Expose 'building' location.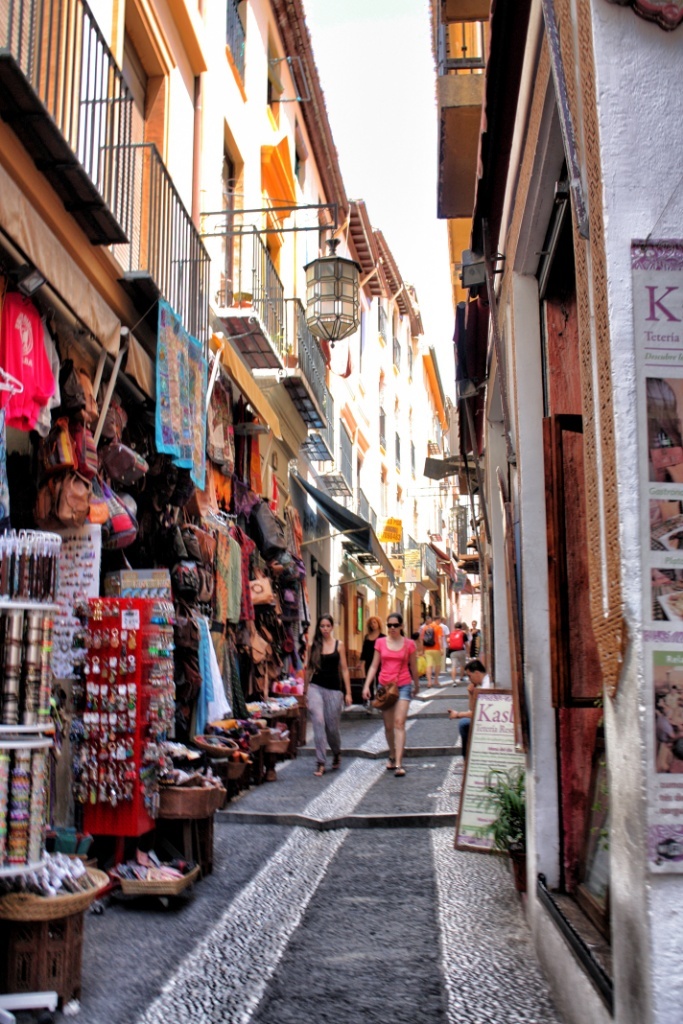
Exposed at (x1=0, y1=0, x2=452, y2=899).
